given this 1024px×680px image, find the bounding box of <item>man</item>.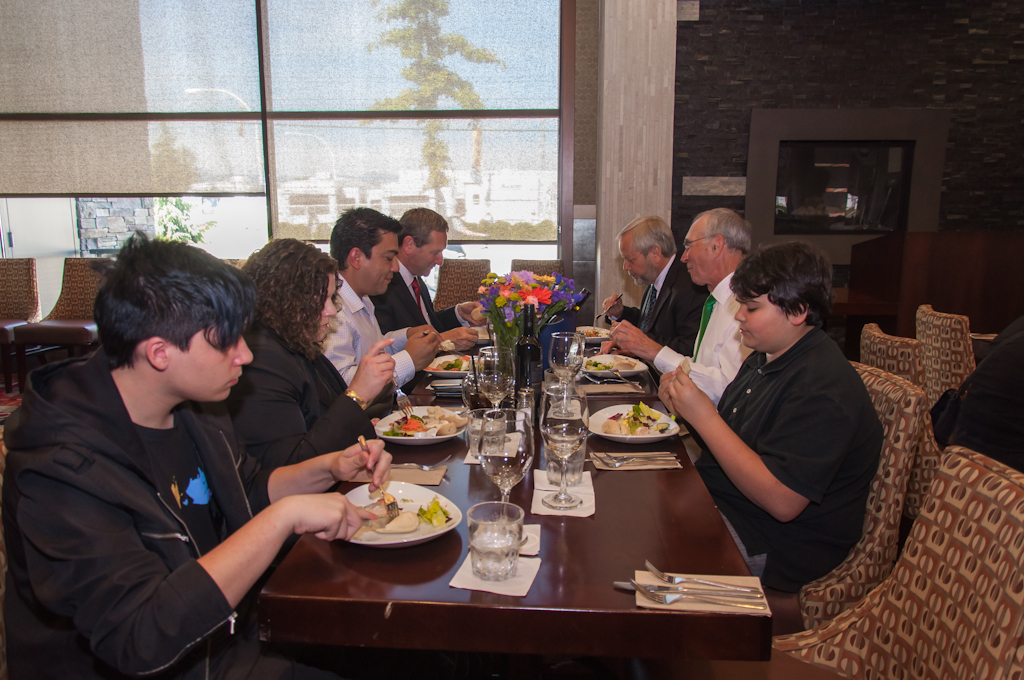
(x1=601, y1=201, x2=742, y2=404).
